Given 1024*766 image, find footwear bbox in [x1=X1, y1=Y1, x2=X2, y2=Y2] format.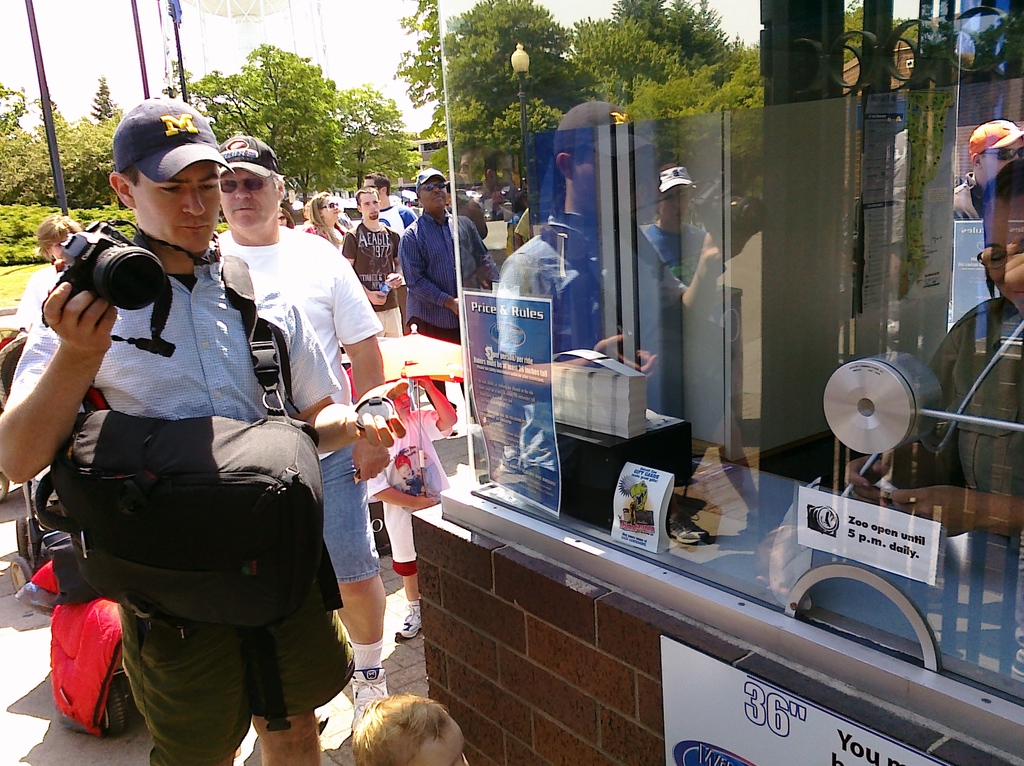
[x1=351, y1=668, x2=389, y2=737].
